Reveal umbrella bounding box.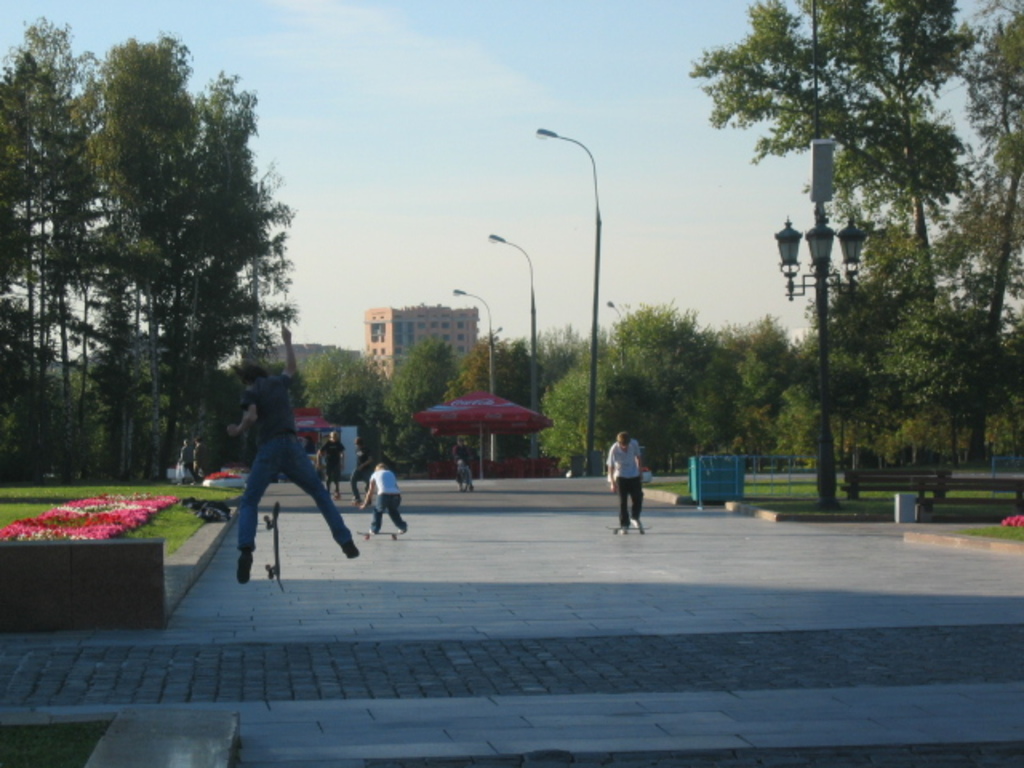
Revealed: <region>419, 390, 549, 482</region>.
